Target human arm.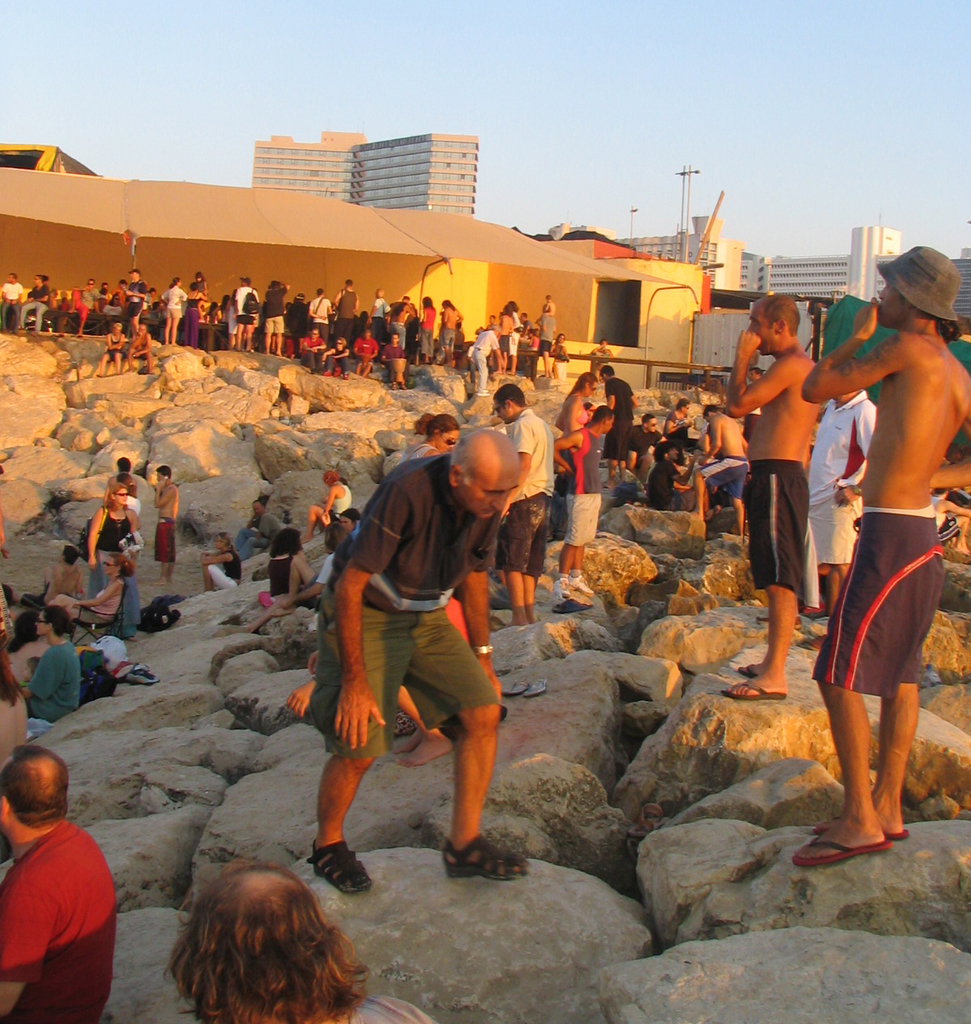
Target region: bbox=(297, 551, 316, 584).
